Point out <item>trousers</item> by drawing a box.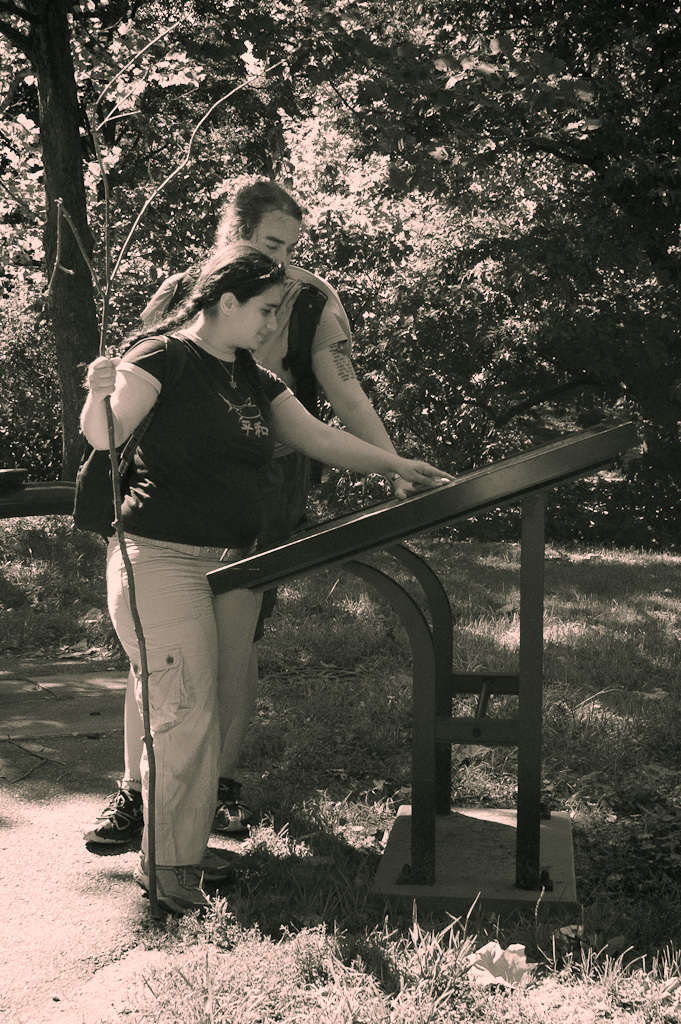
{"x1": 113, "y1": 539, "x2": 254, "y2": 890}.
